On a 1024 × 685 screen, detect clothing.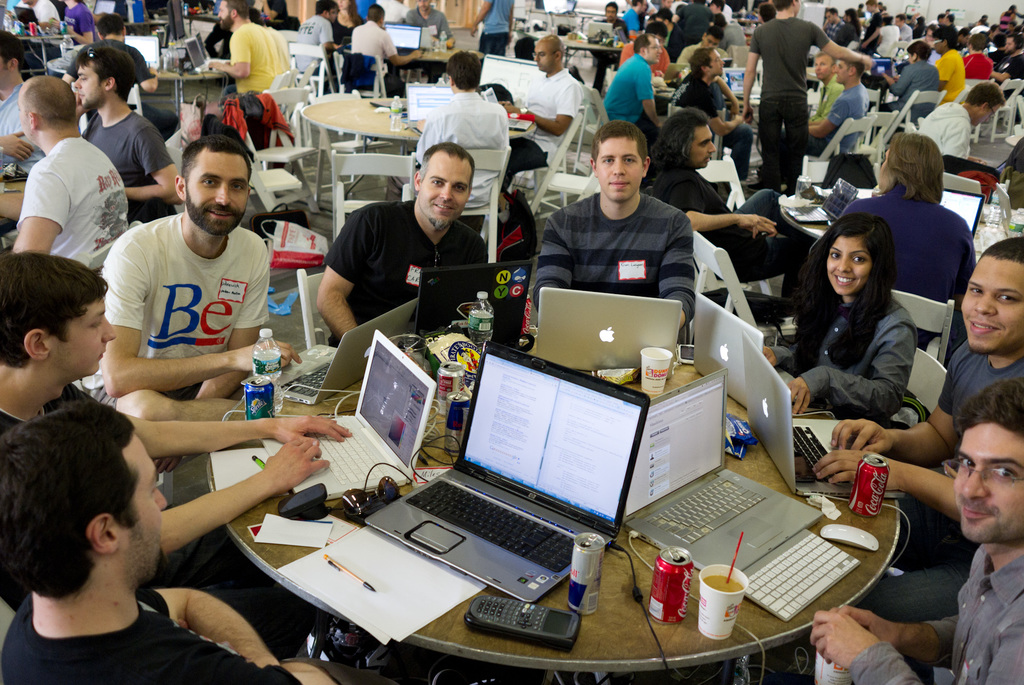
BBox(751, 15, 827, 188).
